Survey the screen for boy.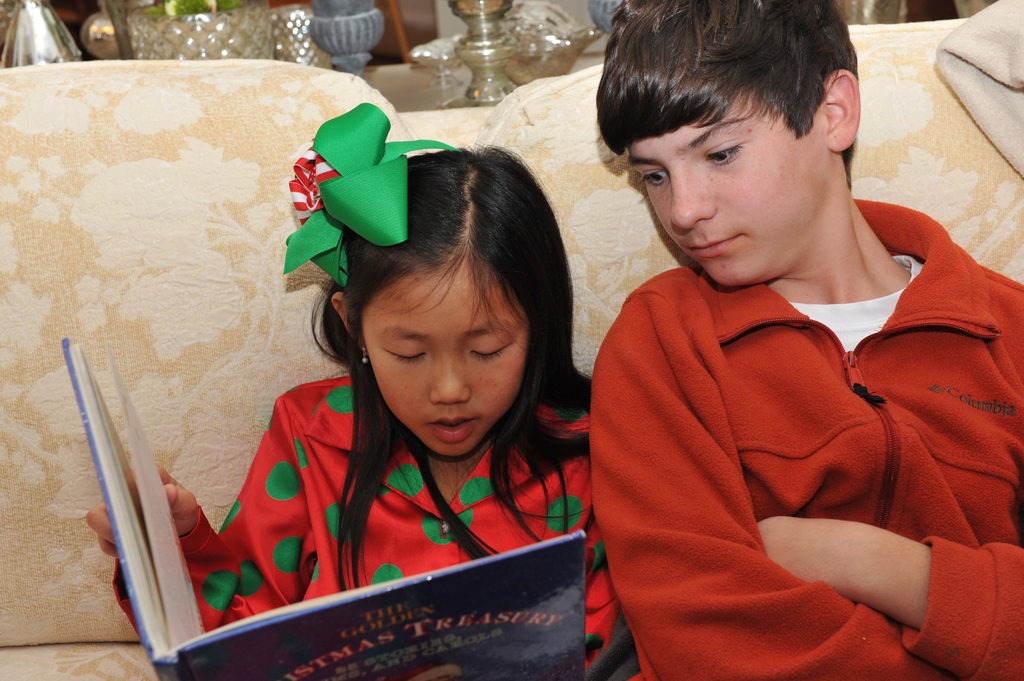
Survey found: <region>587, 0, 1023, 680</region>.
